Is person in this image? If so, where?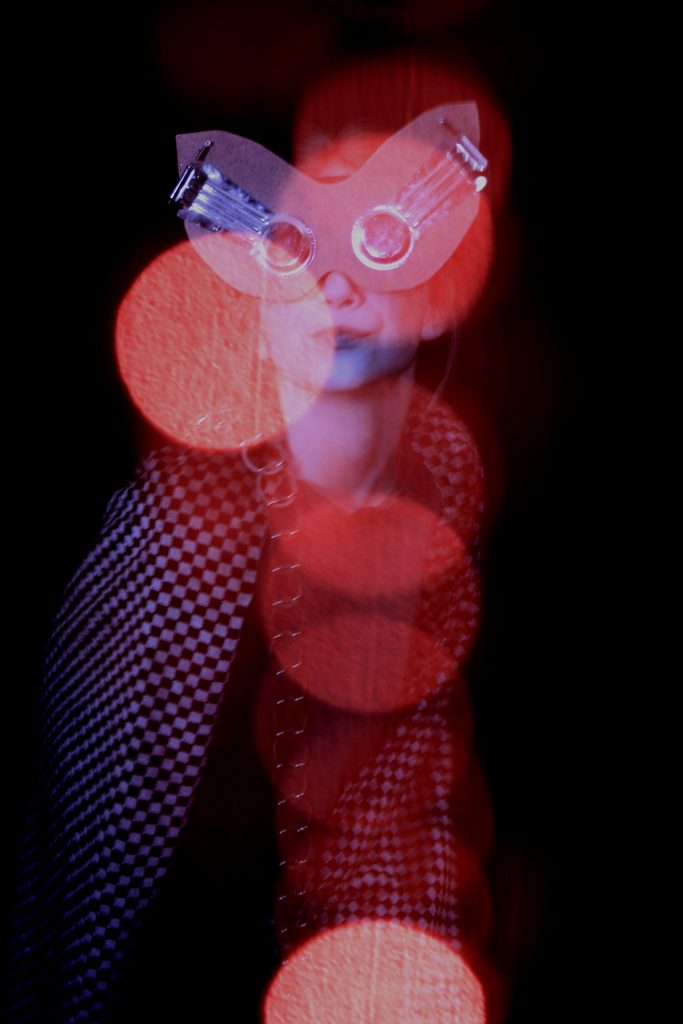
Yes, at [left=34, top=71, right=512, bottom=1023].
